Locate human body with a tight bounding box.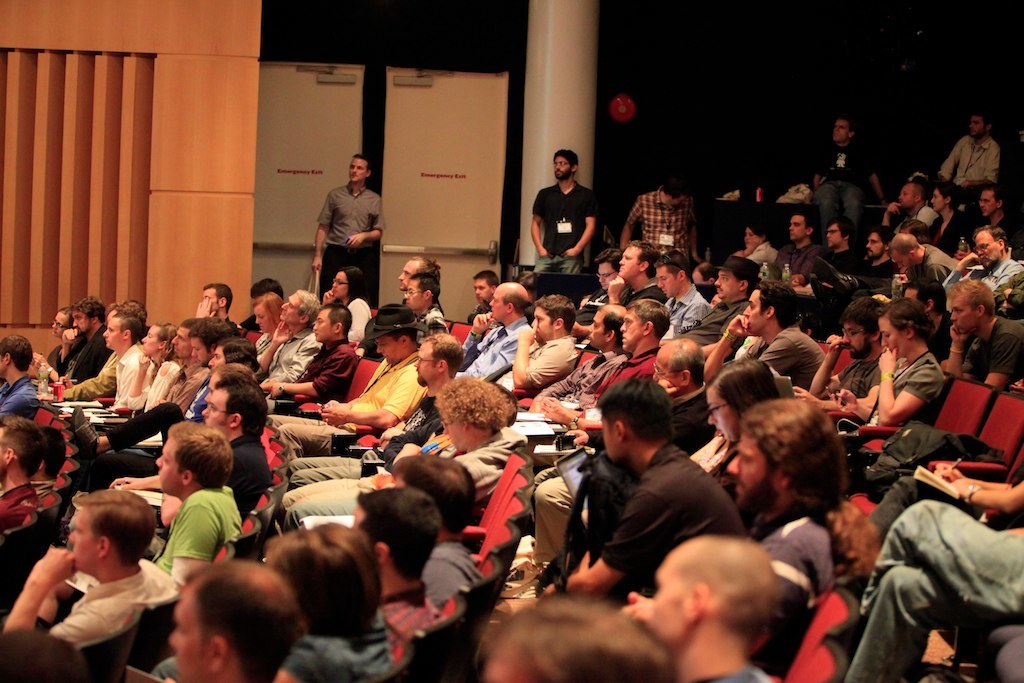
(x1=4, y1=492, x2=158, y2=677).
